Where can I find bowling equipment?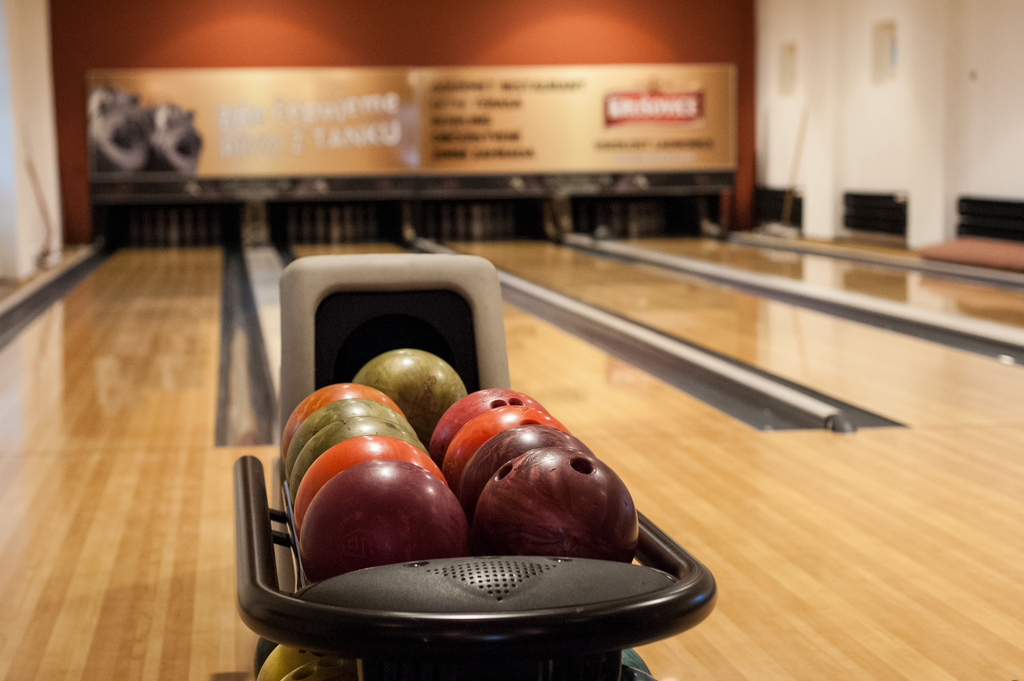
You can find it at region(220, 252, 733, 680).
